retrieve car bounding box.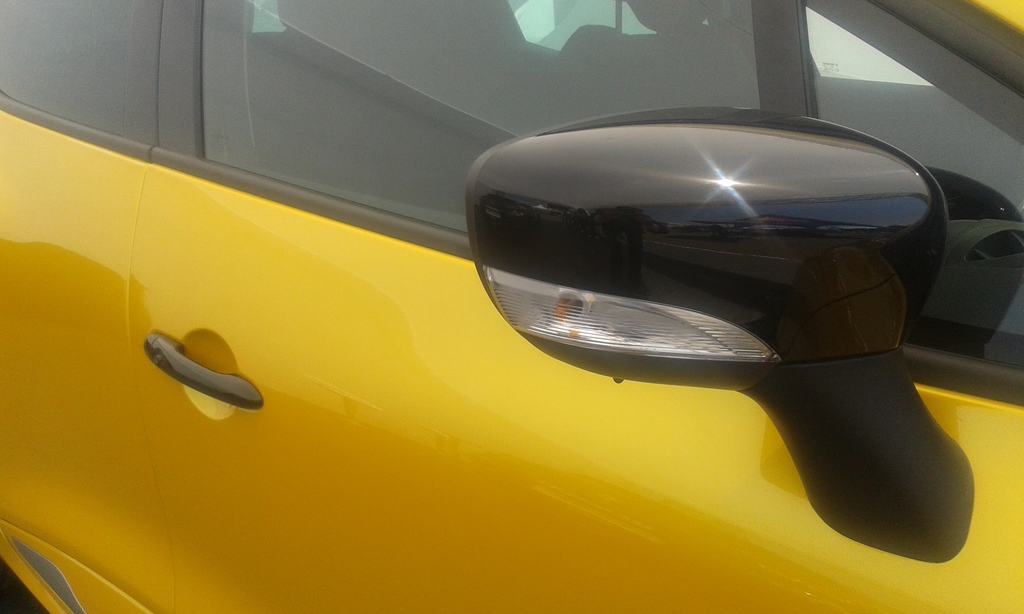
Bounding box: crop(0, 0, 1021, 613).
